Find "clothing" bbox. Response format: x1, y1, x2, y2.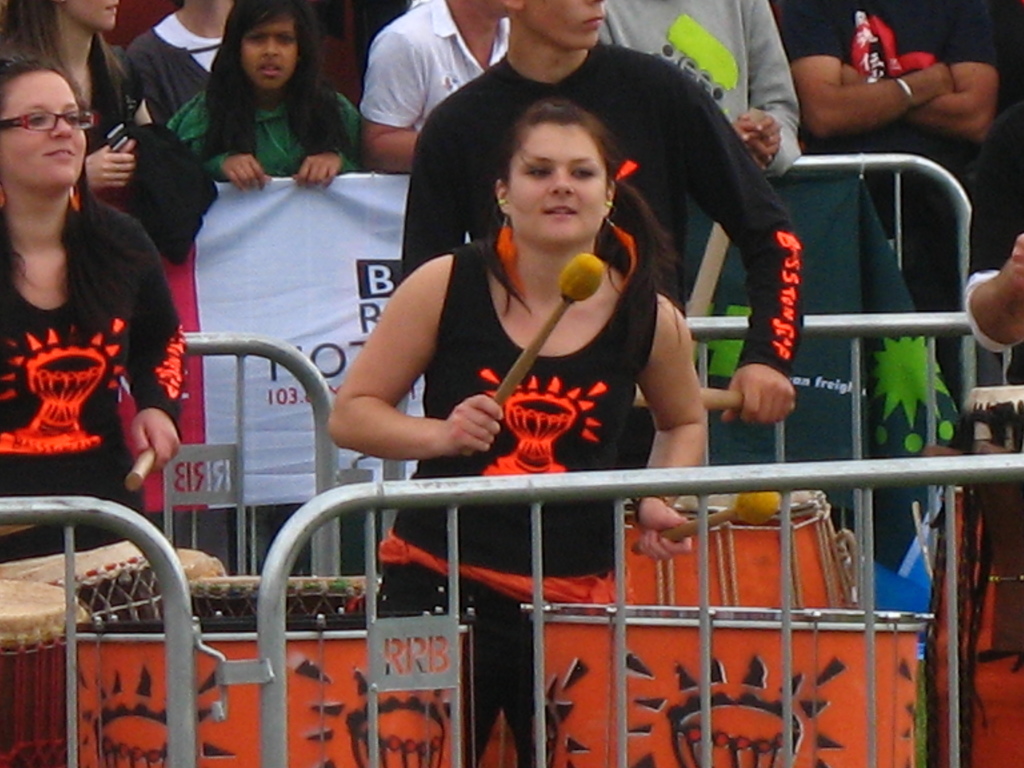
0, 29, 146, 187.
